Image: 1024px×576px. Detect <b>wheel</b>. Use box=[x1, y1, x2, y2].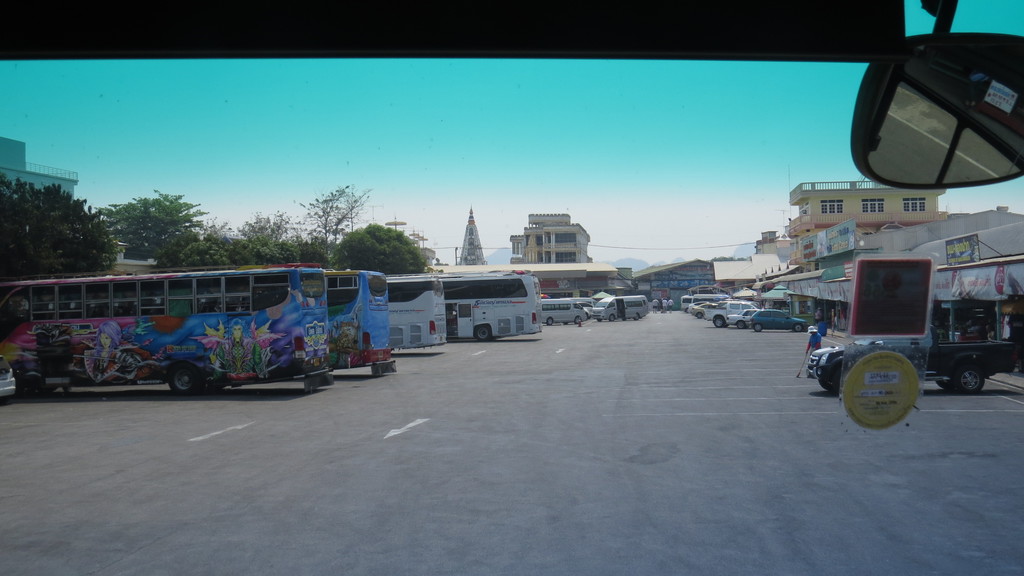
box=[757, 323, 762, 330].
